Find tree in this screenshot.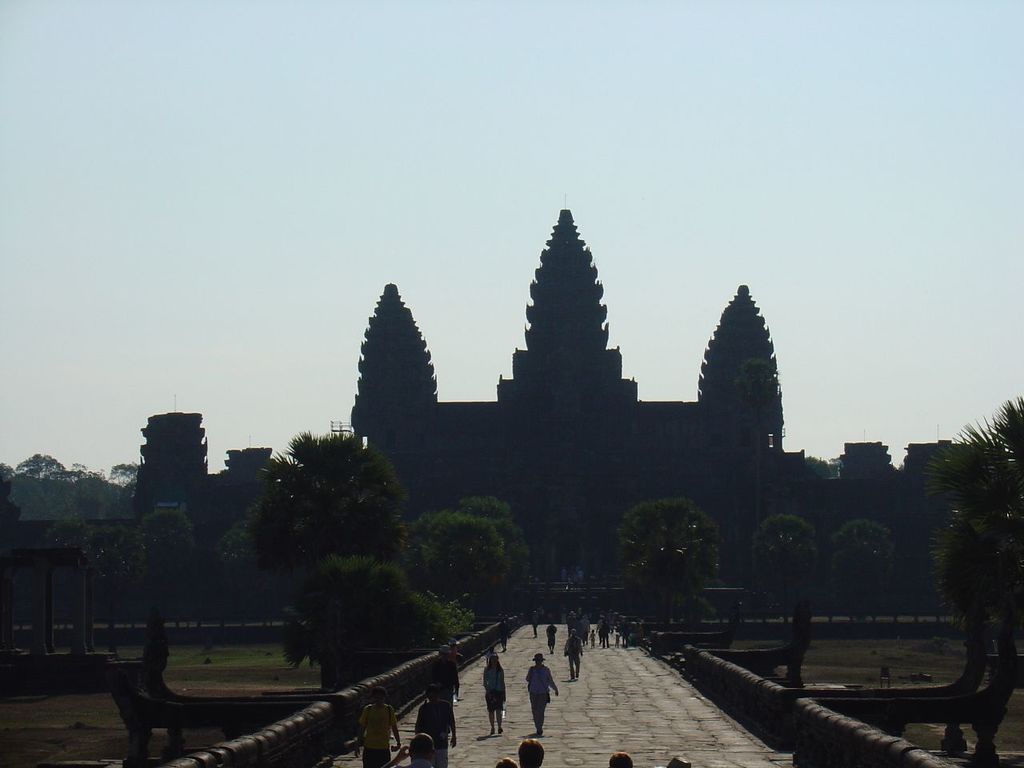
The bounding box for tree is 86:522:143:654.
